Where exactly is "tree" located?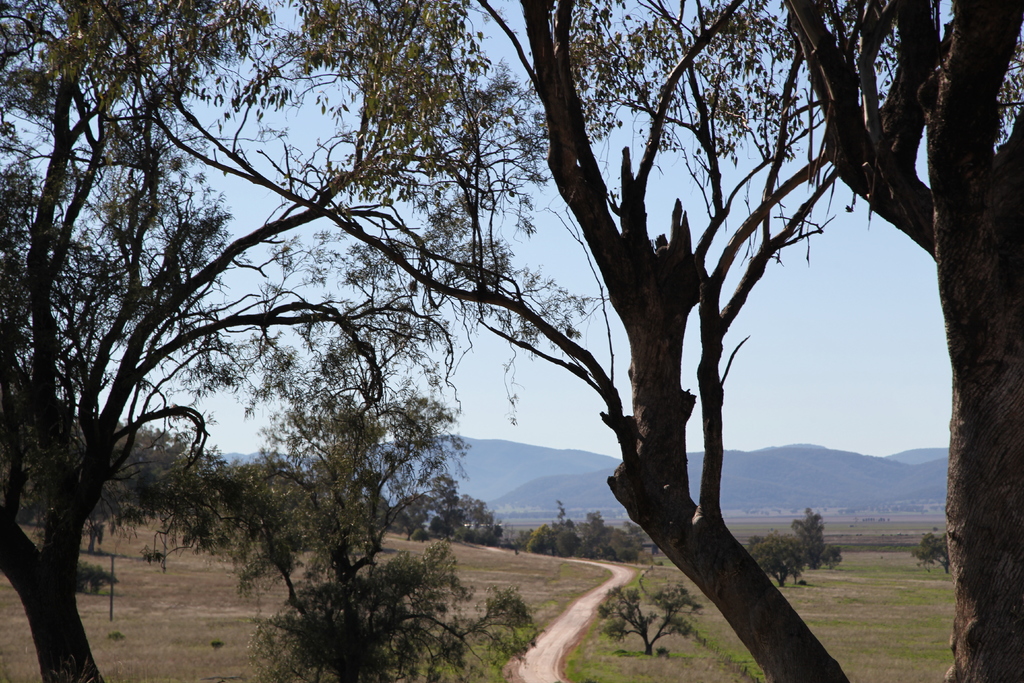
Its bounding box is x1=792 y1=505 x2=844 y2=570.
